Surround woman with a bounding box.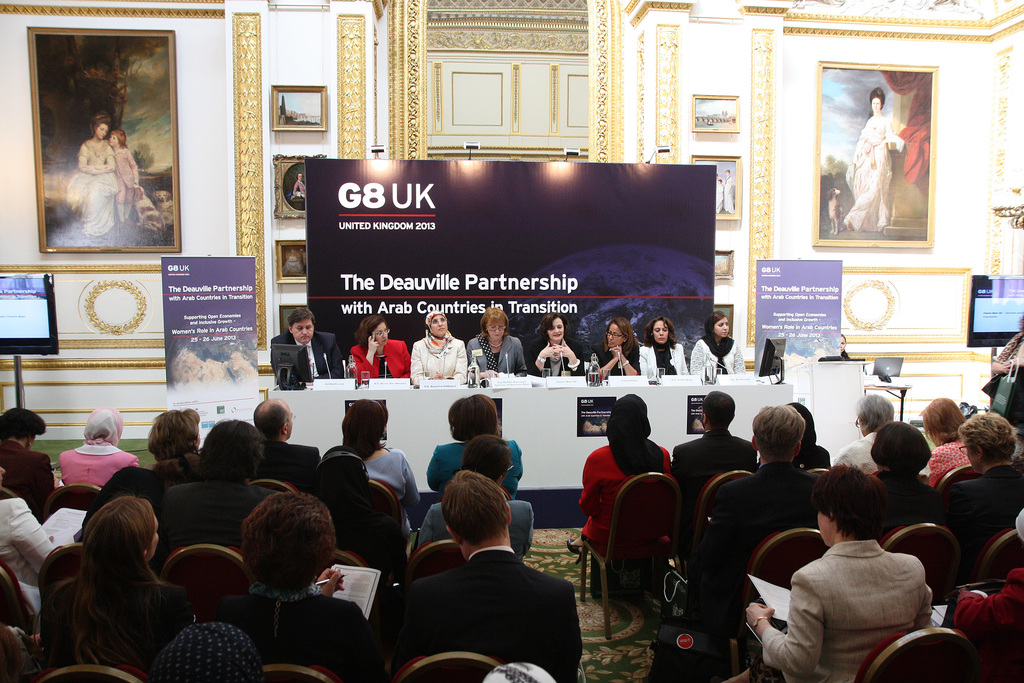
[x1=350, y1=317, x2=412, y2=383].
